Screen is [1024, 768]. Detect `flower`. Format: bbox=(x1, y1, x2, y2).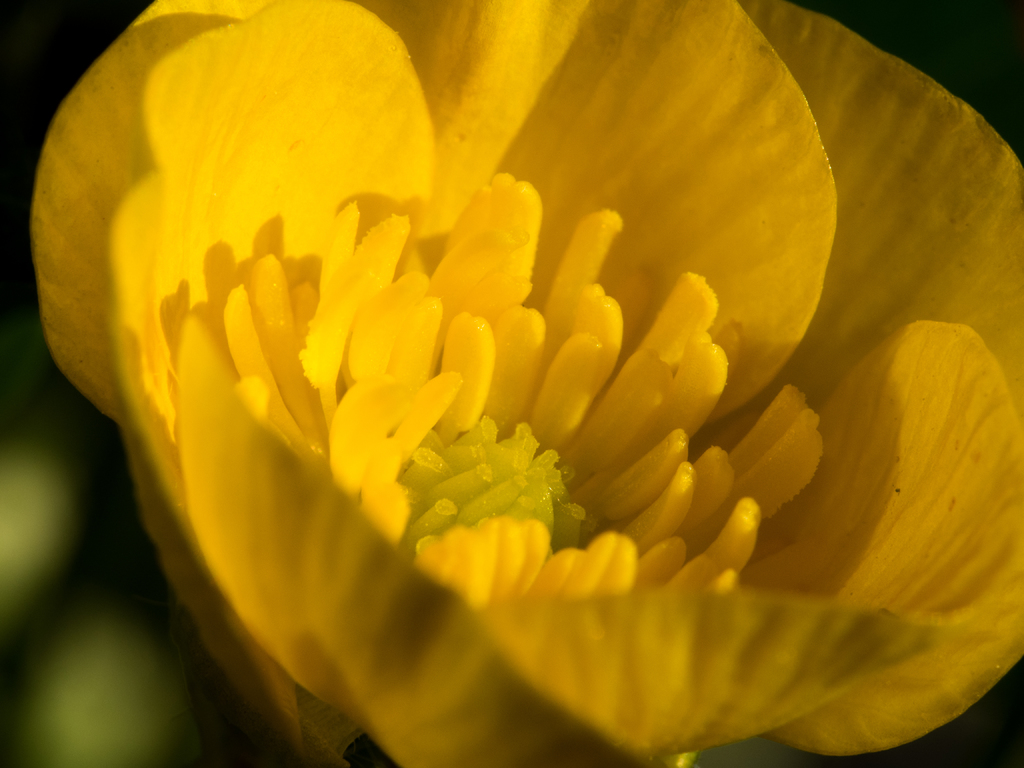
bbox=(35, 12, 1012, 751).
